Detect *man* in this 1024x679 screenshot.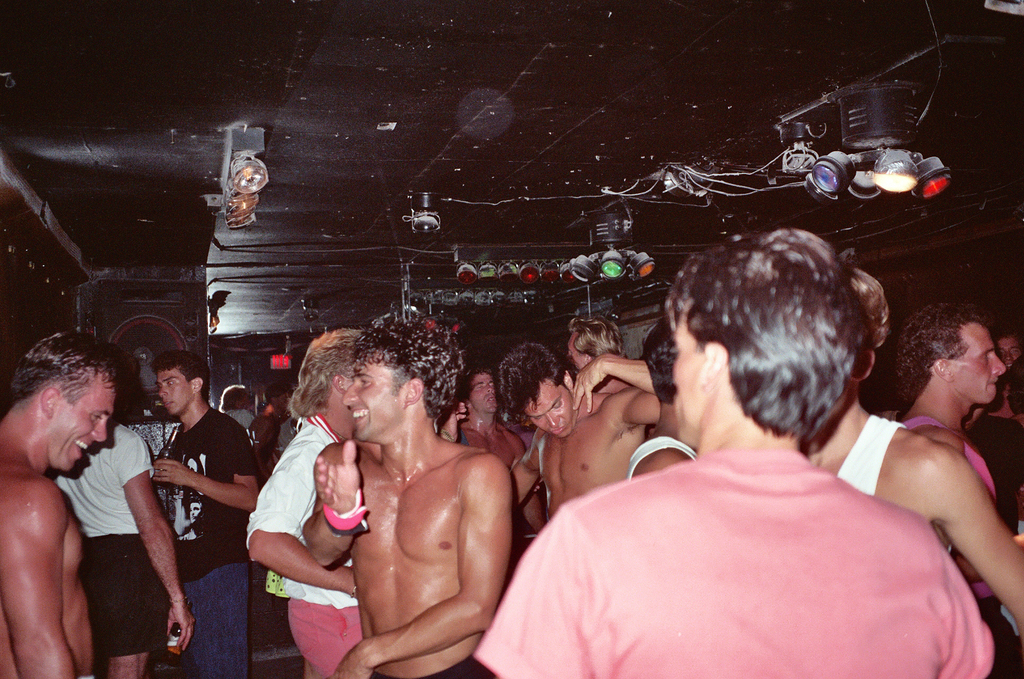
Detection: {"left": 152, "top": 350, "right": 259, "bottom": 678}.
